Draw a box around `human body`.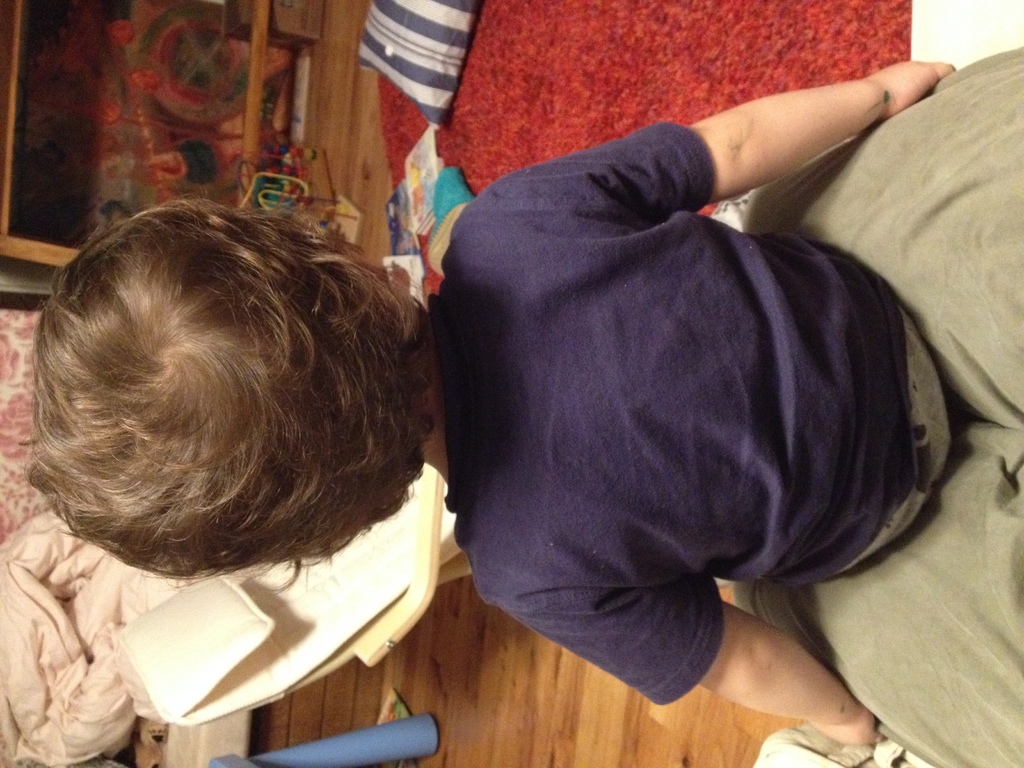
107, 88, 1023, 764.
